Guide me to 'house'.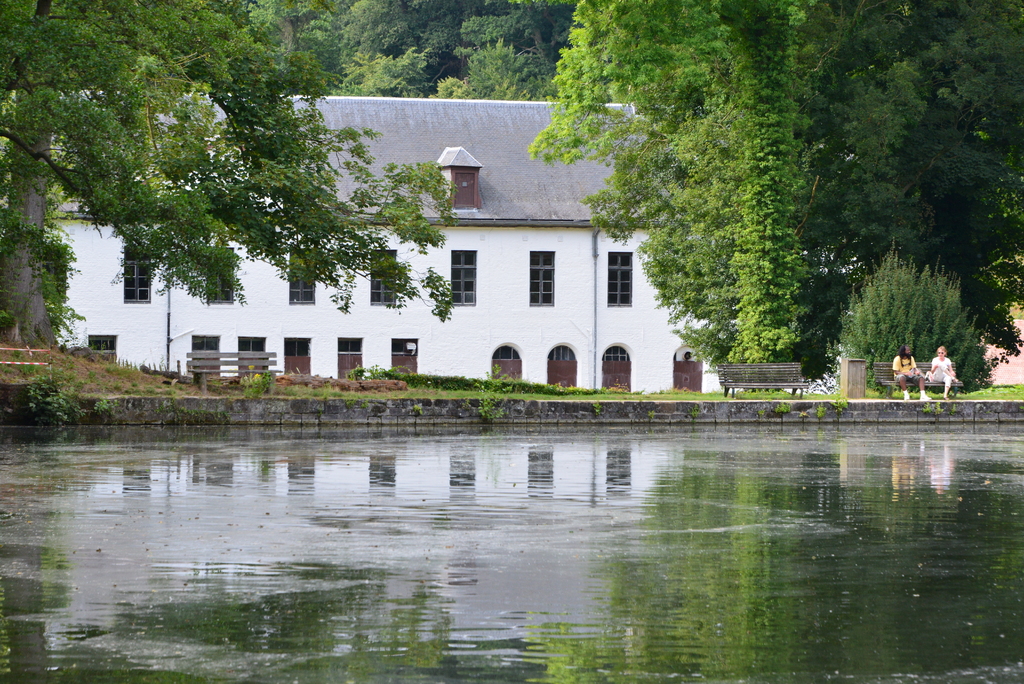
Guidance: 310:102:688:402.
